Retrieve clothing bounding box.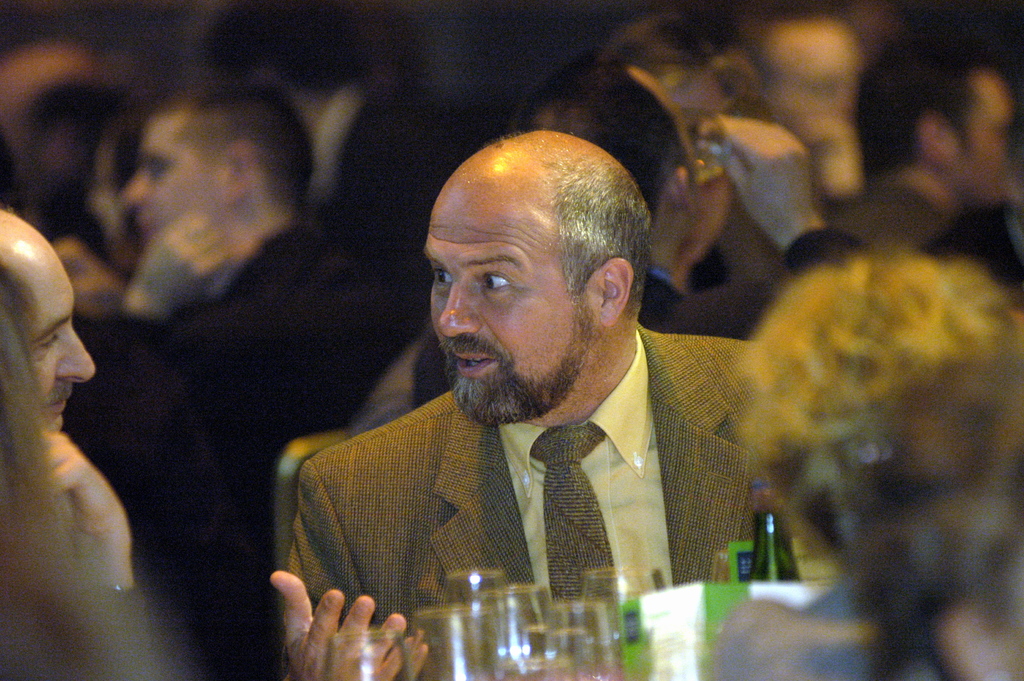
Bounding box: left=279, top=305, right=852, bottom=639.
